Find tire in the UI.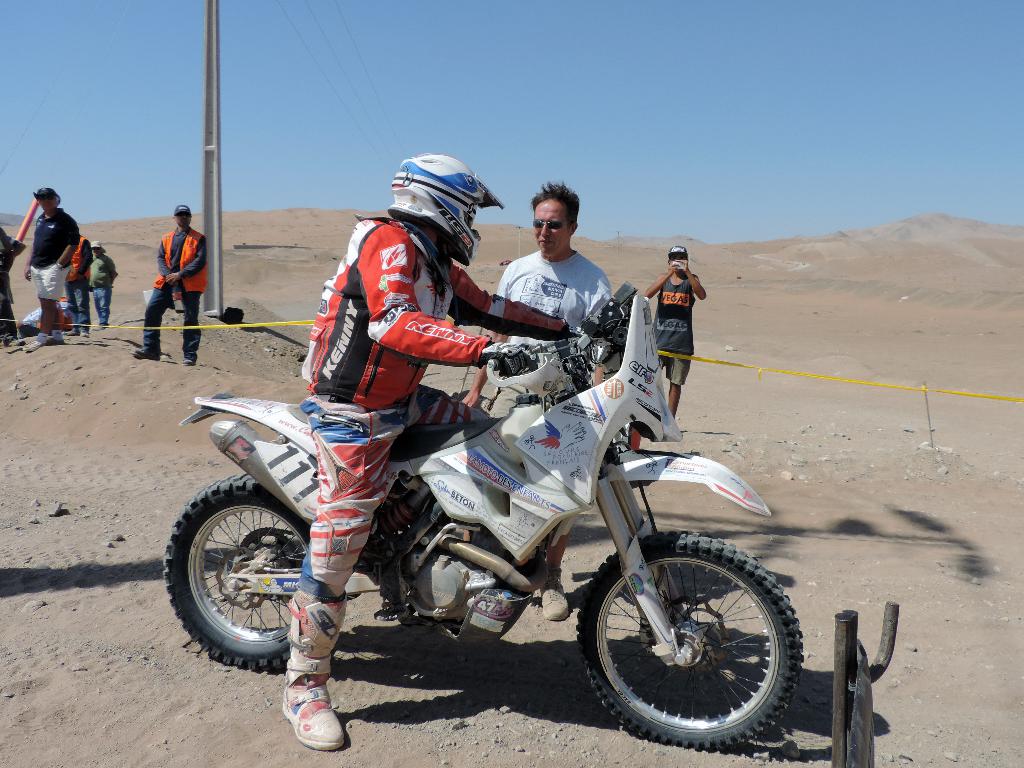
UI element at (581,526,804,751).
